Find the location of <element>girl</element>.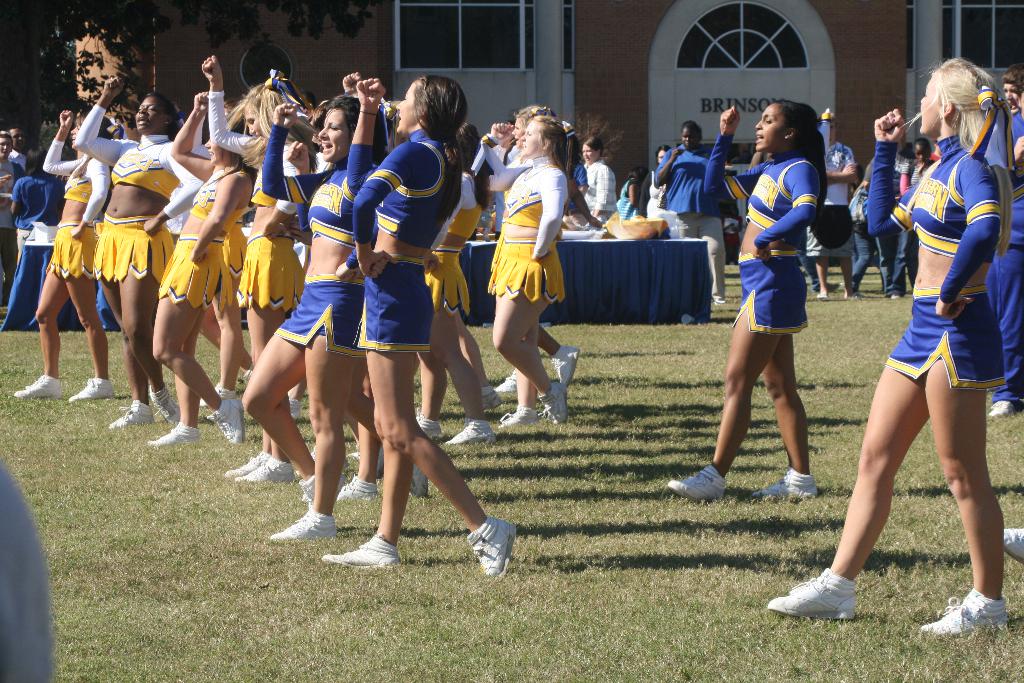
Location: <region>21, 72, 517, 572</region>.
